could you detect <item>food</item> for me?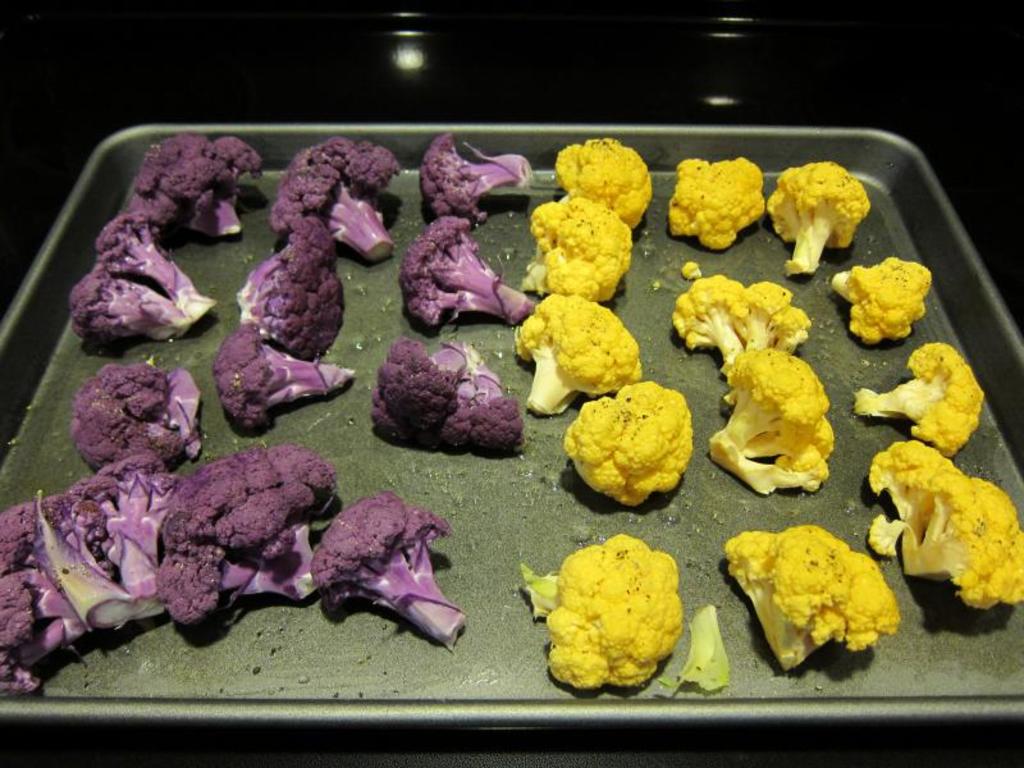
Detection result: <bbox>417, 133, 532, 230</bbox>.
